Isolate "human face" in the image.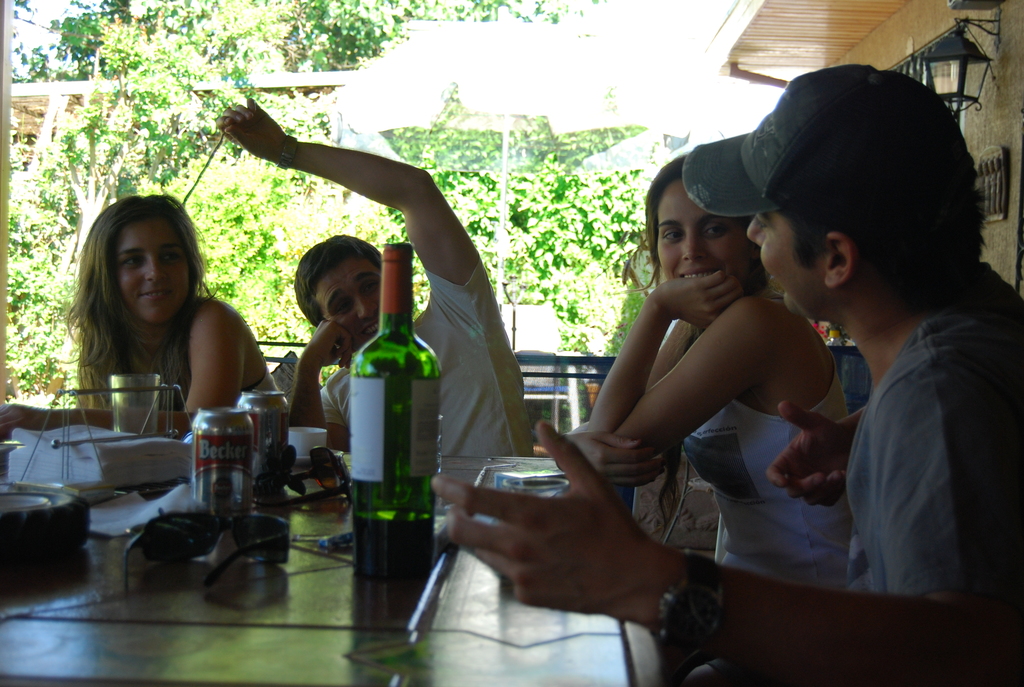
Isolated region: rect(659, 178, 758, 290).
